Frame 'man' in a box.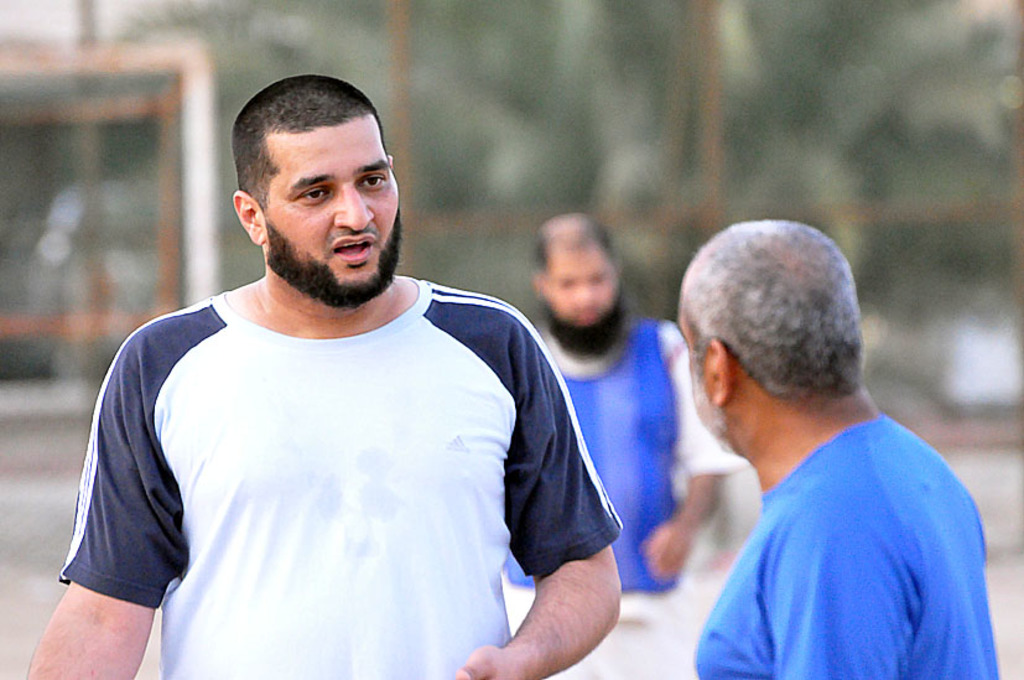
<bbox>51, 83, 672, 665</bbox>.
